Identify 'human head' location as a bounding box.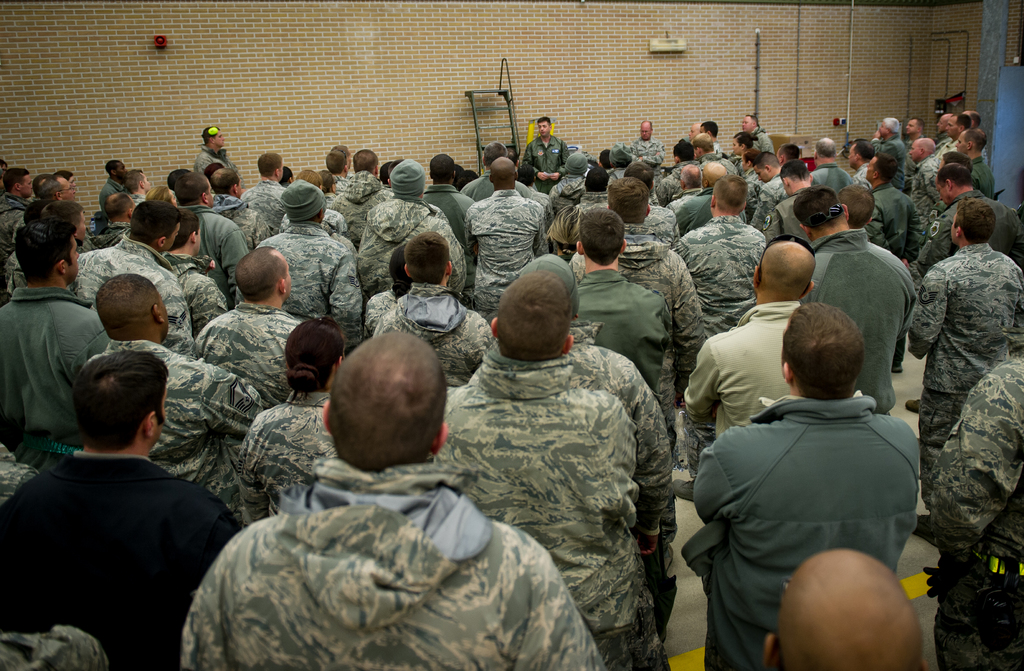
{"x1": 757, "y1": 152, "x2": 776, "y2": 179}.
